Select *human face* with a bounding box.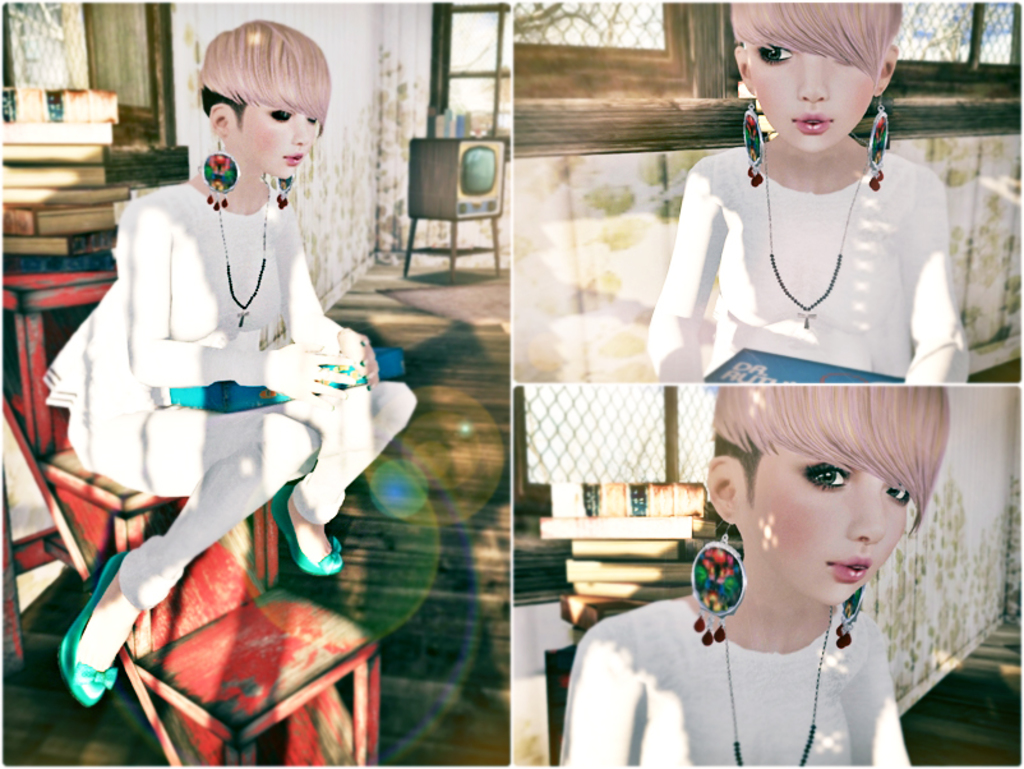
234:103:317:185.
